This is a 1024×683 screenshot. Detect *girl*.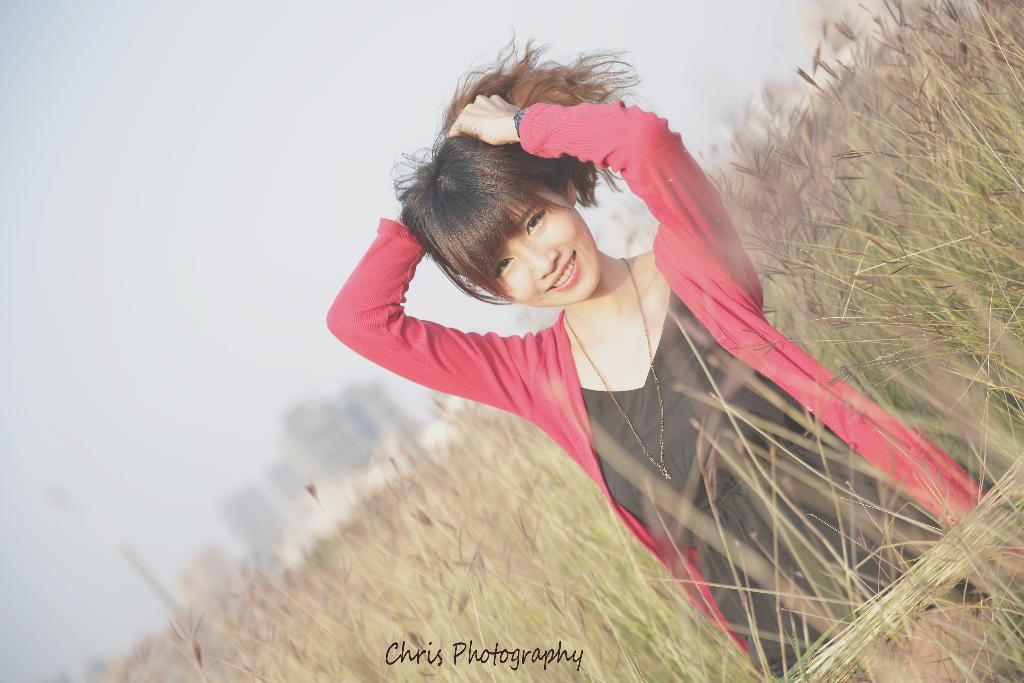
rect(326, 26, 1023, 682).
